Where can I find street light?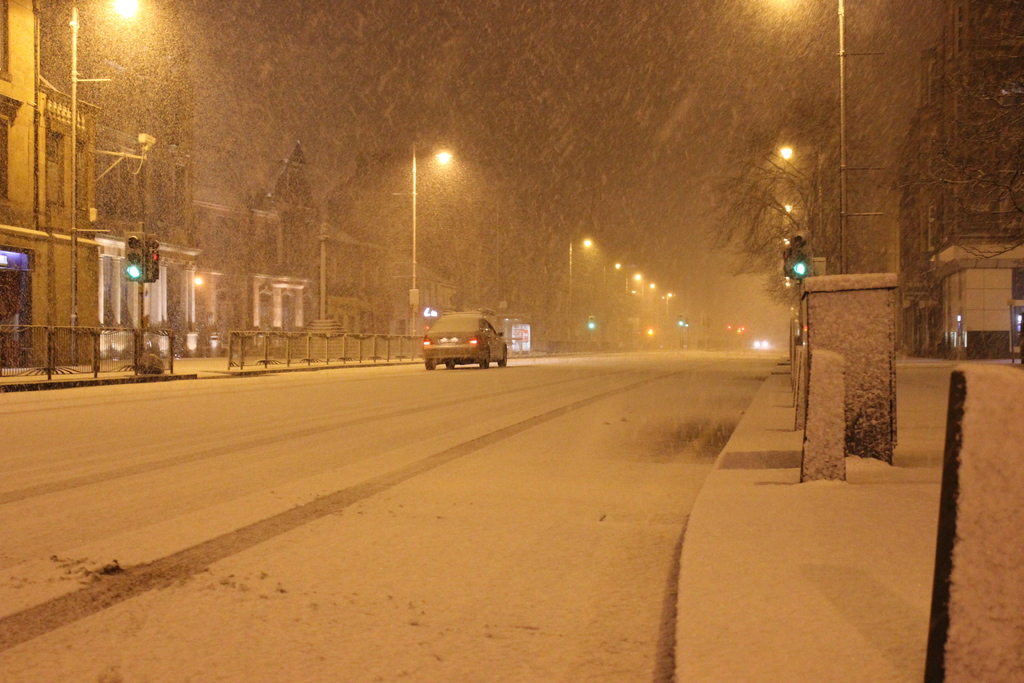
You can find it at detection(64, 0, 152, 373).
